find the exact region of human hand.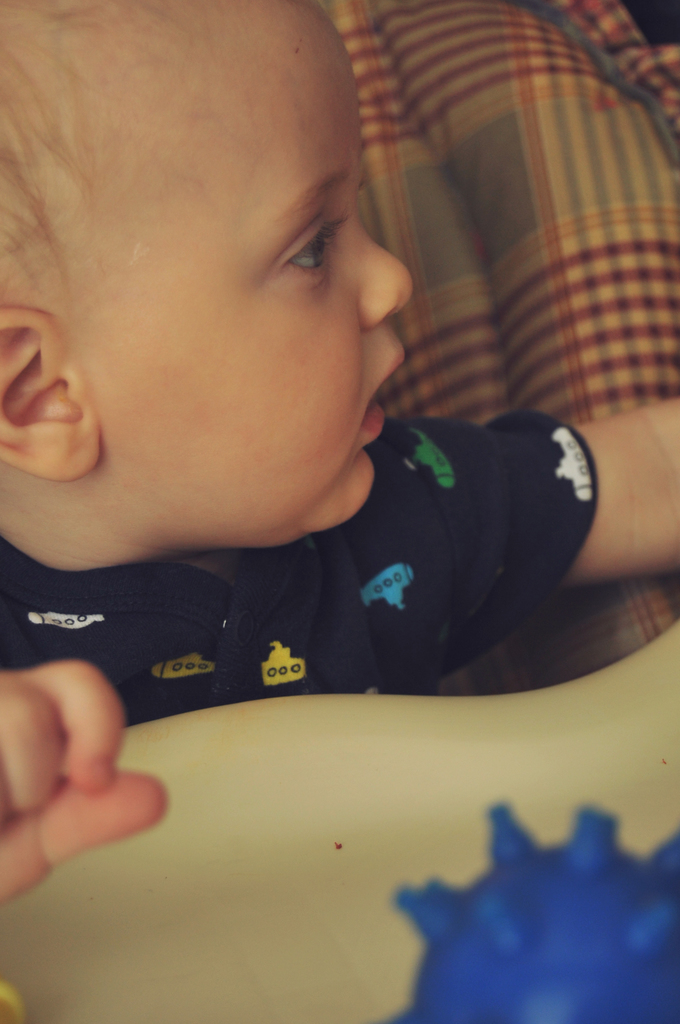
Exact region: bbox=[3, 666, 158, 882].
